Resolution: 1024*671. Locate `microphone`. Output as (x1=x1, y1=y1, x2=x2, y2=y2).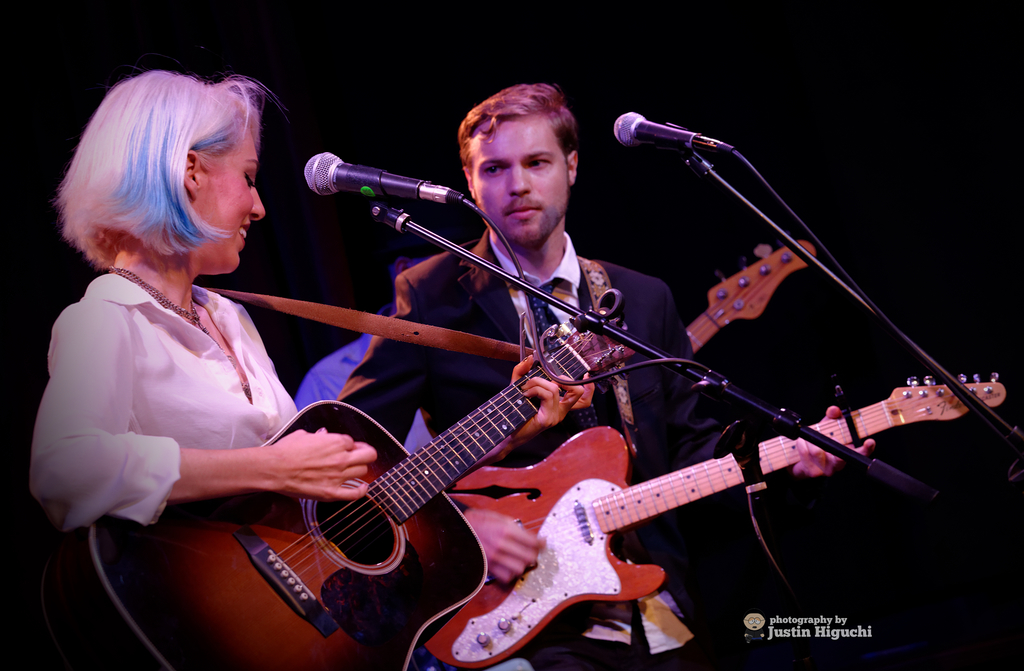
(x1=298, y1=145, x2=474, y2=209).
